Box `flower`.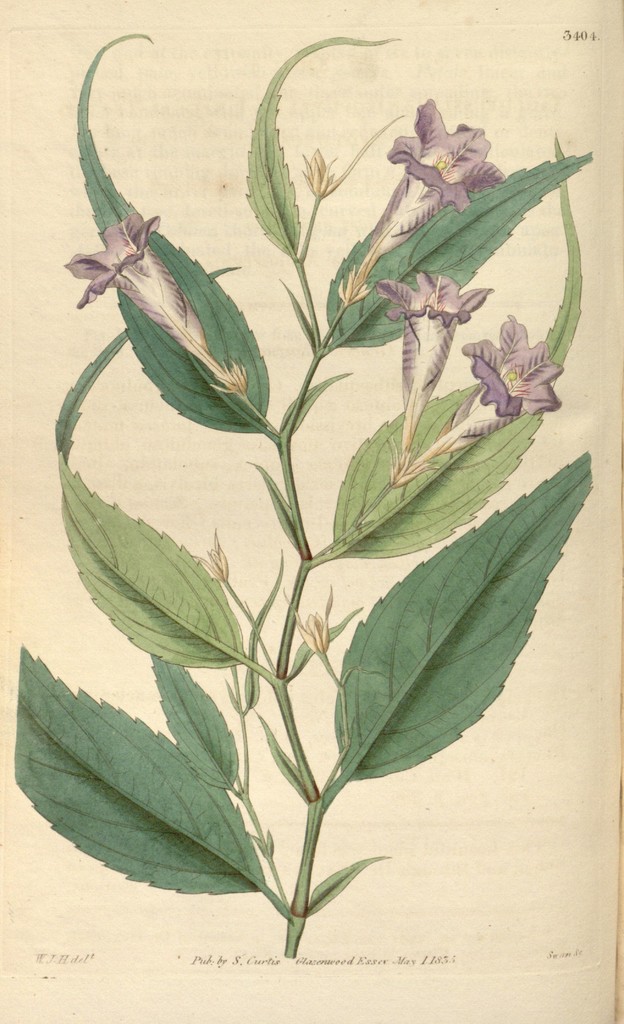
BBox(371, 266, 500, 450).
